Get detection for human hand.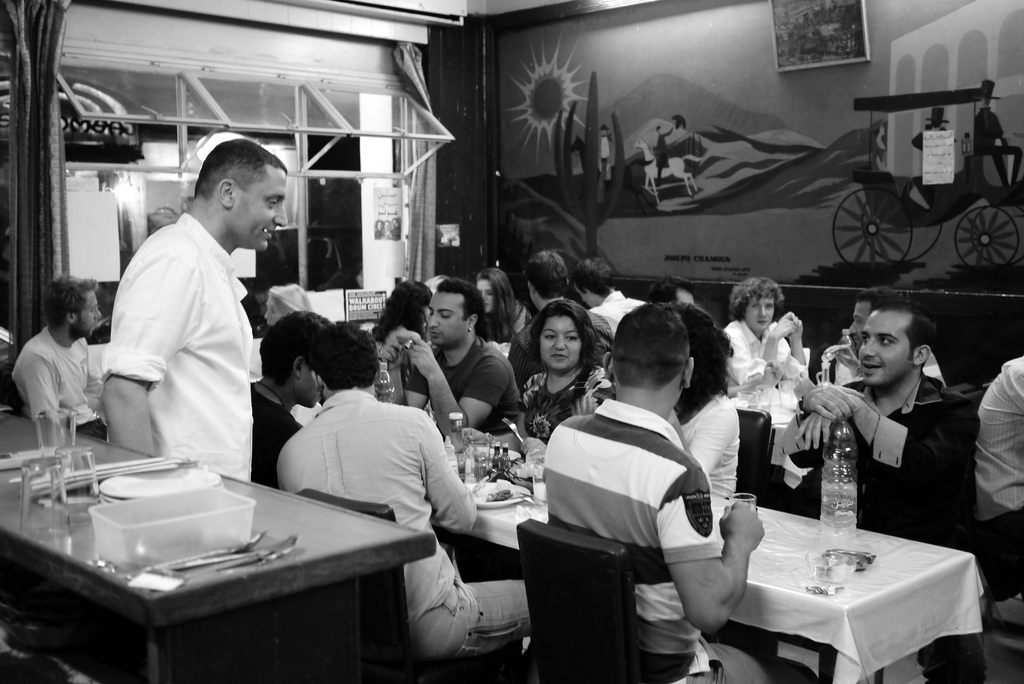
Detection: x1=787, y1=311, x2=805, y2=345.
